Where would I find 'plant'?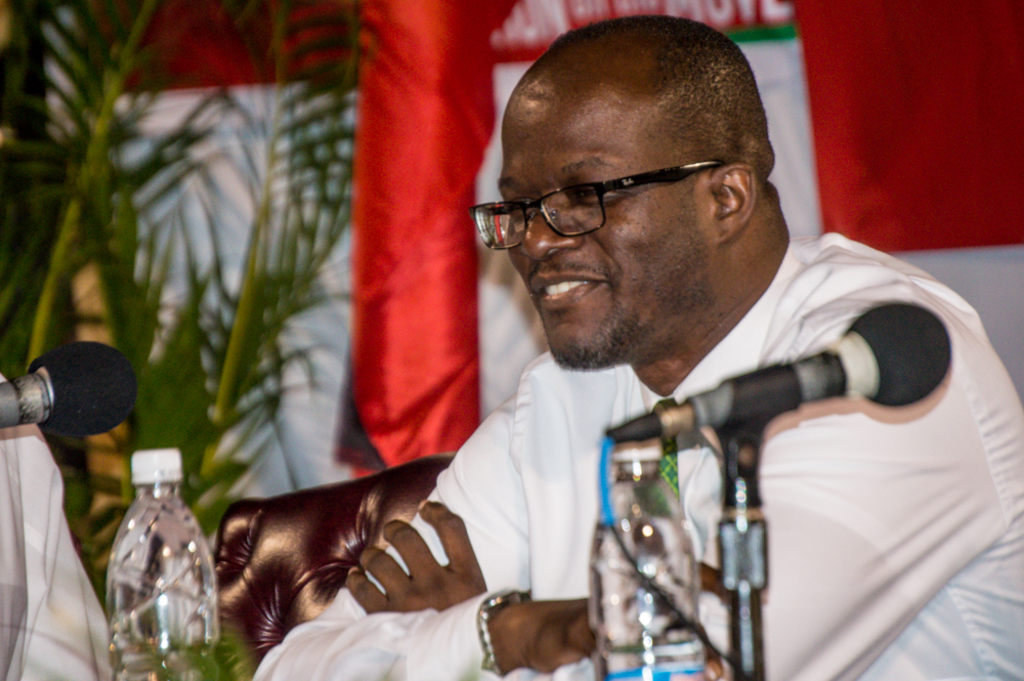
At 2, 0, 430, 680.
